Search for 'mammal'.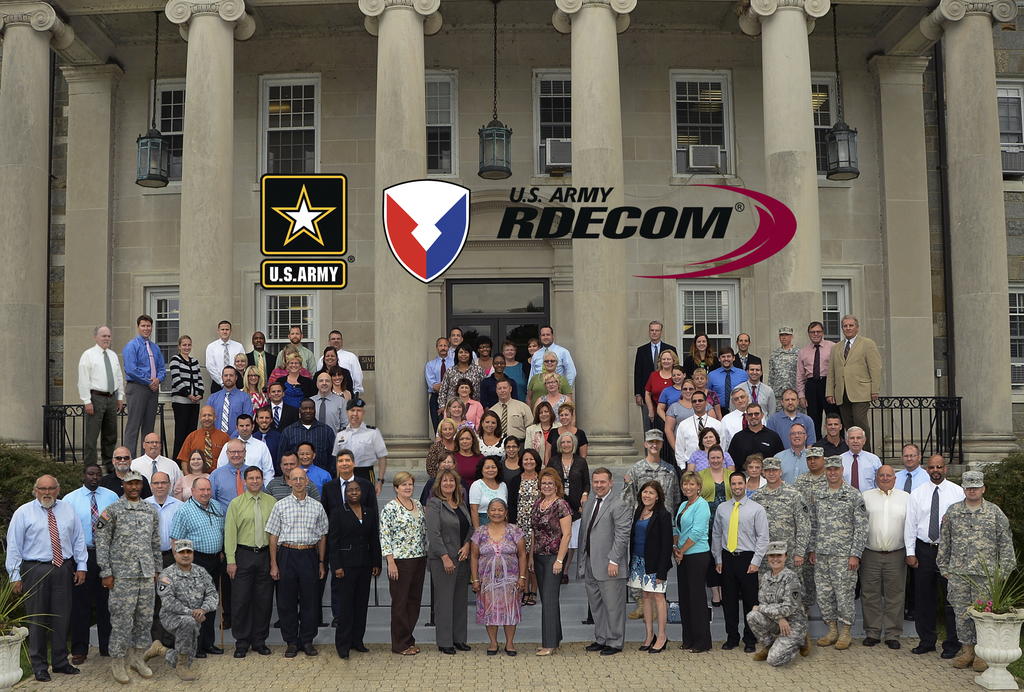
Found at {"left": 745, "top": 540, "right": 813, "bottom": 666}.
